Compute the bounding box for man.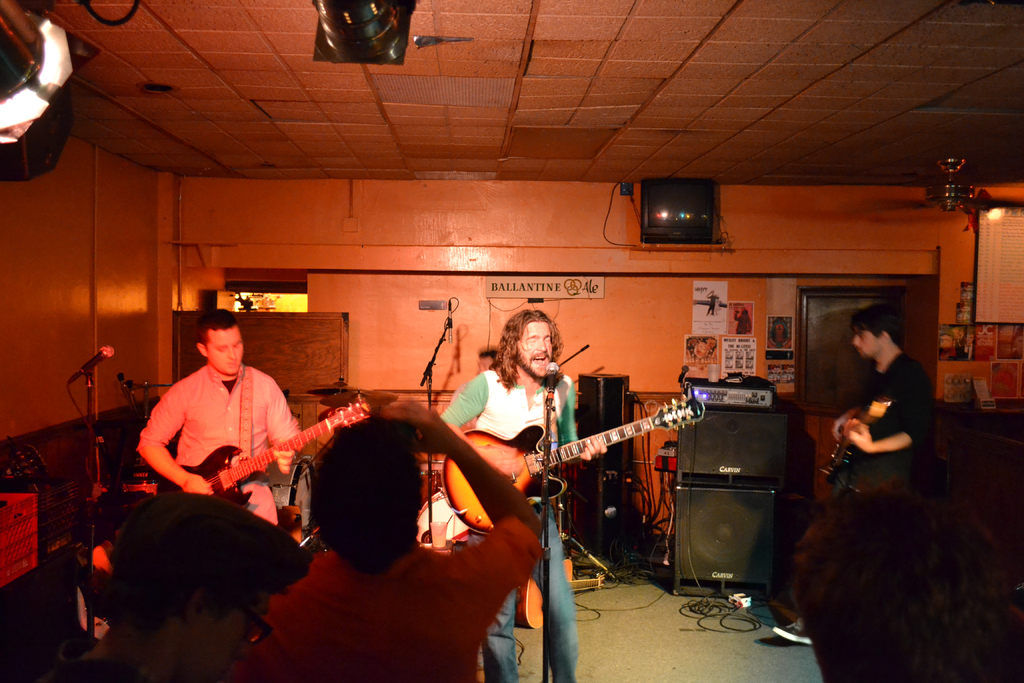
438, 304, 609, 682.
